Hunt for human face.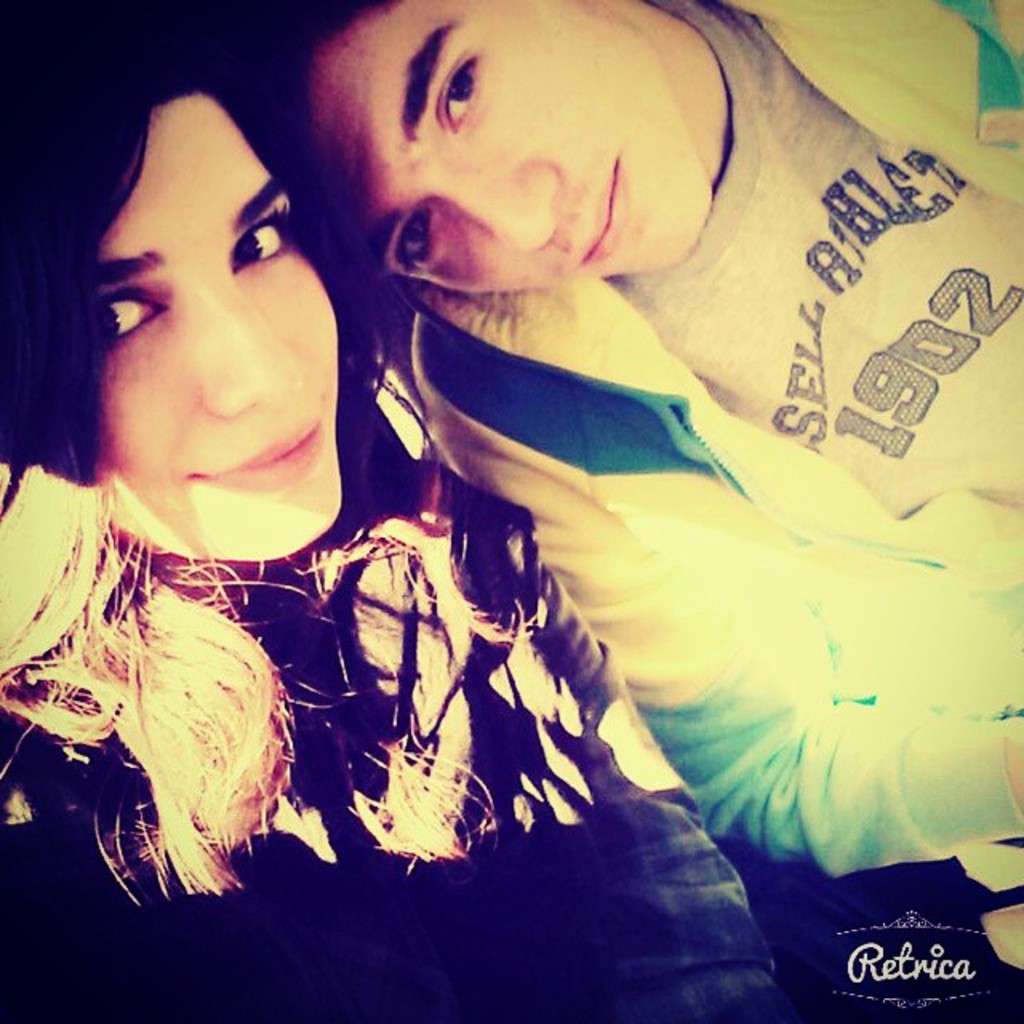
Hunted down at (x1=302, y1=0, x2=710, y2=296).
